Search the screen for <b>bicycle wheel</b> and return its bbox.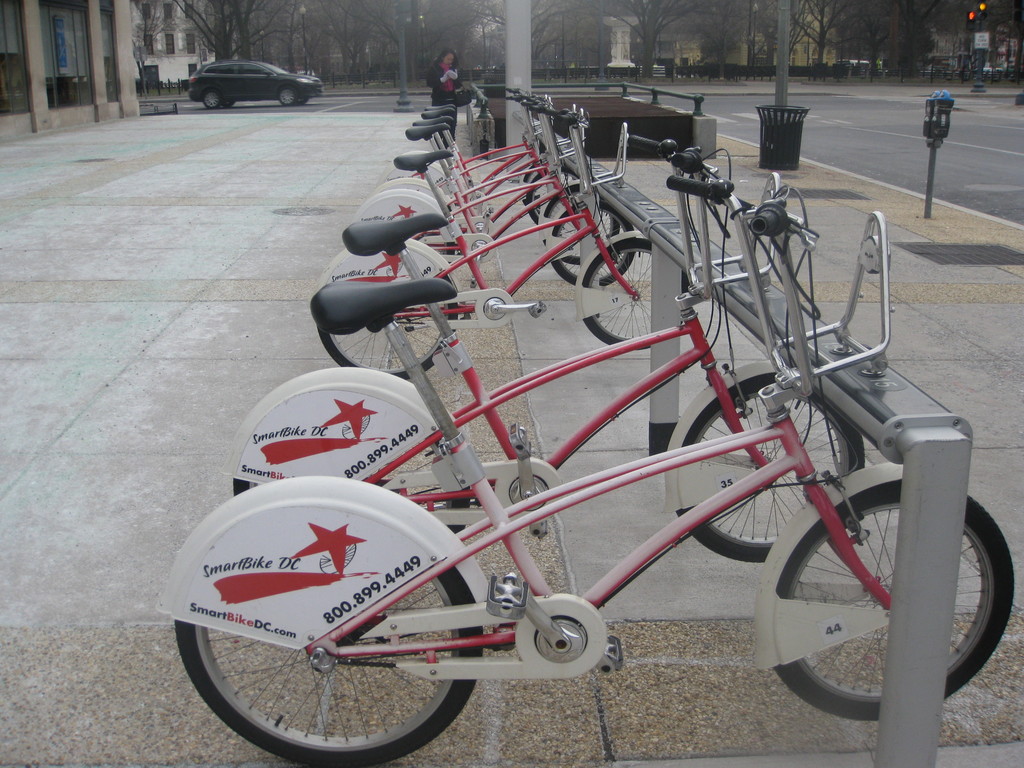
Found: 167:552:482:767.
